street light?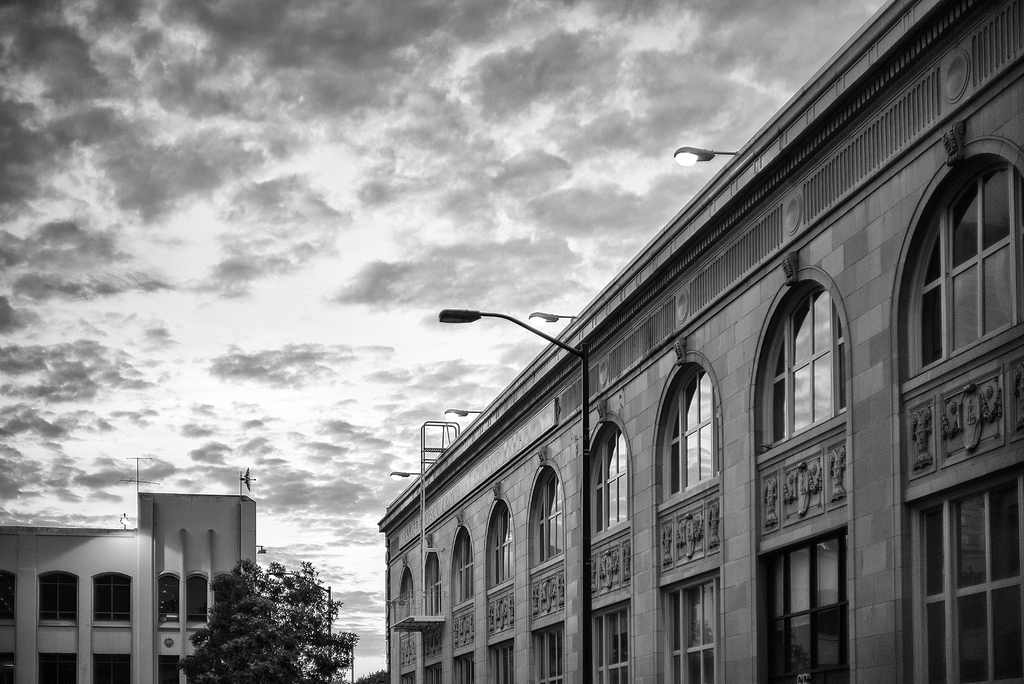
select_region(441, 304, 595, 678)
